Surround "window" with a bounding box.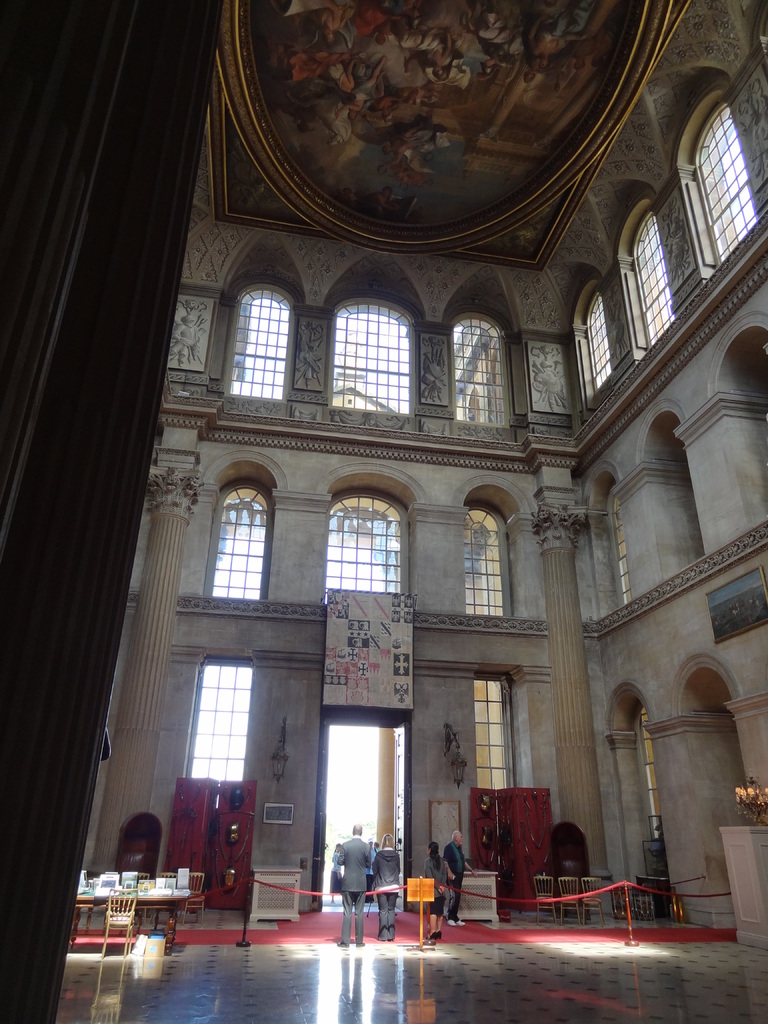
675, 78, 760, 279.
